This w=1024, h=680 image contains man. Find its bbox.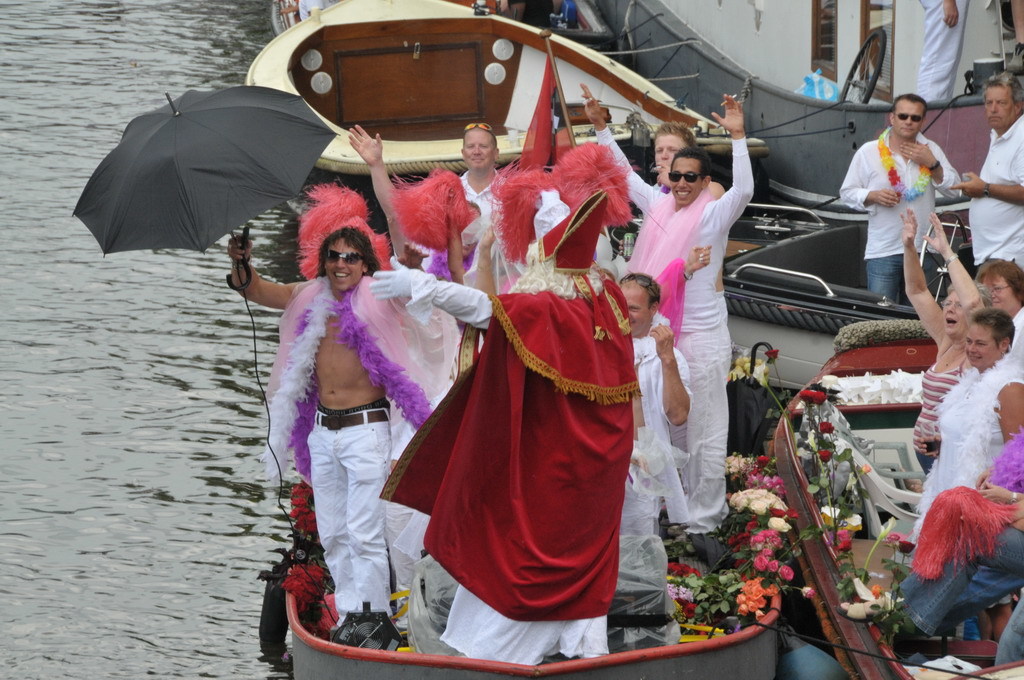
box=[950, 66, 1023, 264].
